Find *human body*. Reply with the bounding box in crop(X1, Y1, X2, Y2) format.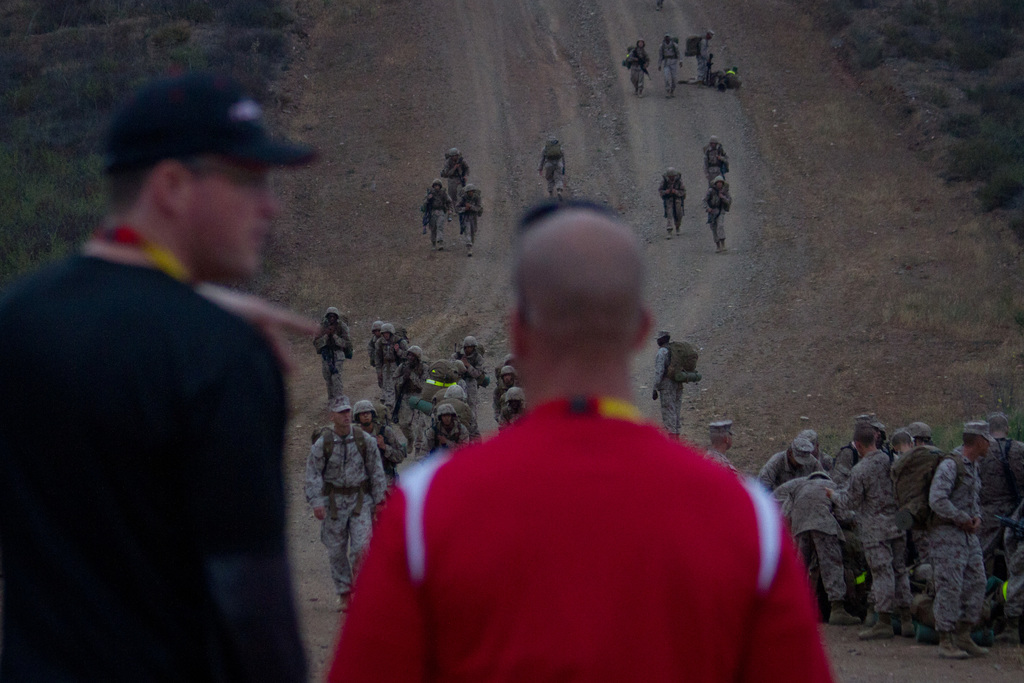
crop(454, 188, 486, 247).
